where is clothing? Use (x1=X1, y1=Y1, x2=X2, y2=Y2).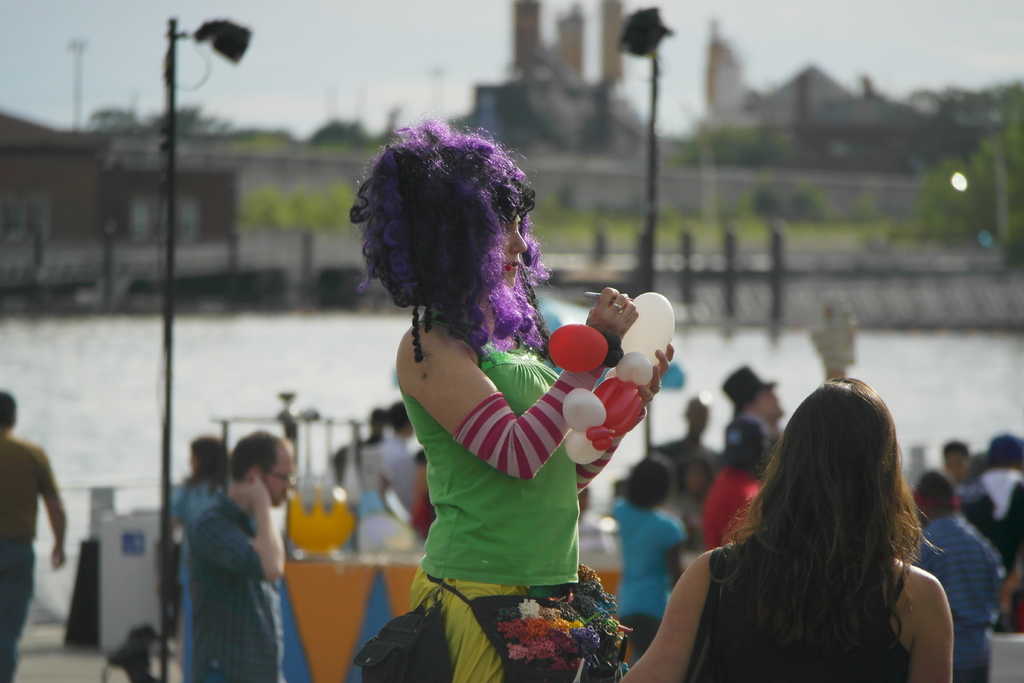
(x1=604, y1=493, x2=691, y2=660).
